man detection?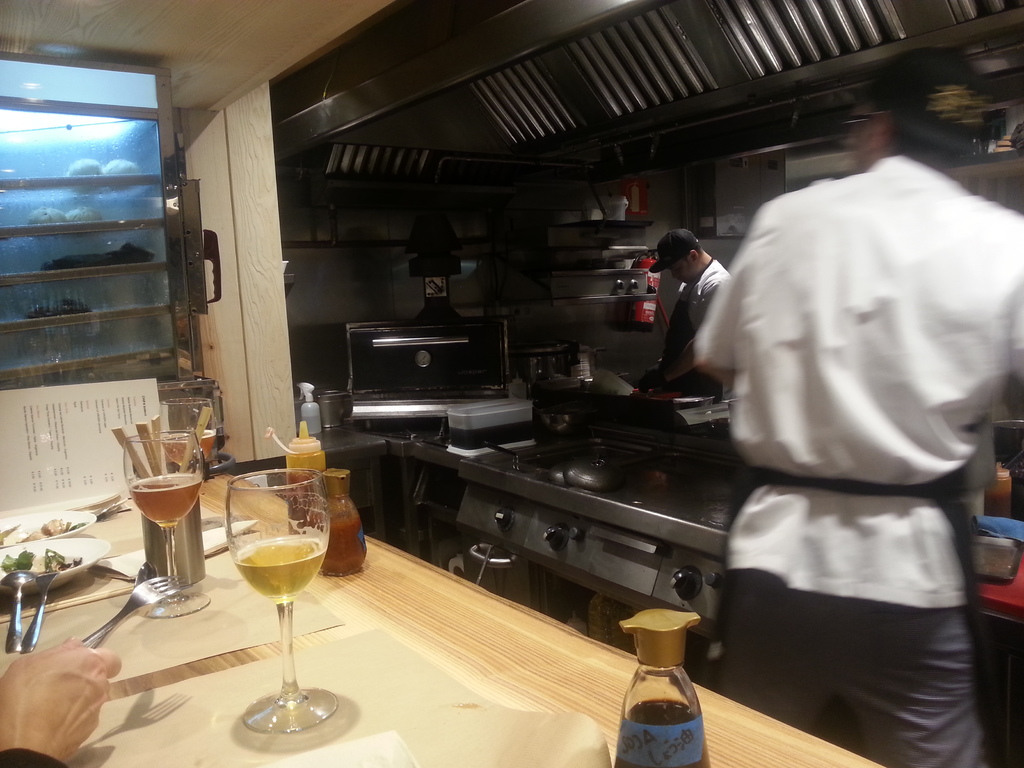
box=[716, 52, 1023, 767]
